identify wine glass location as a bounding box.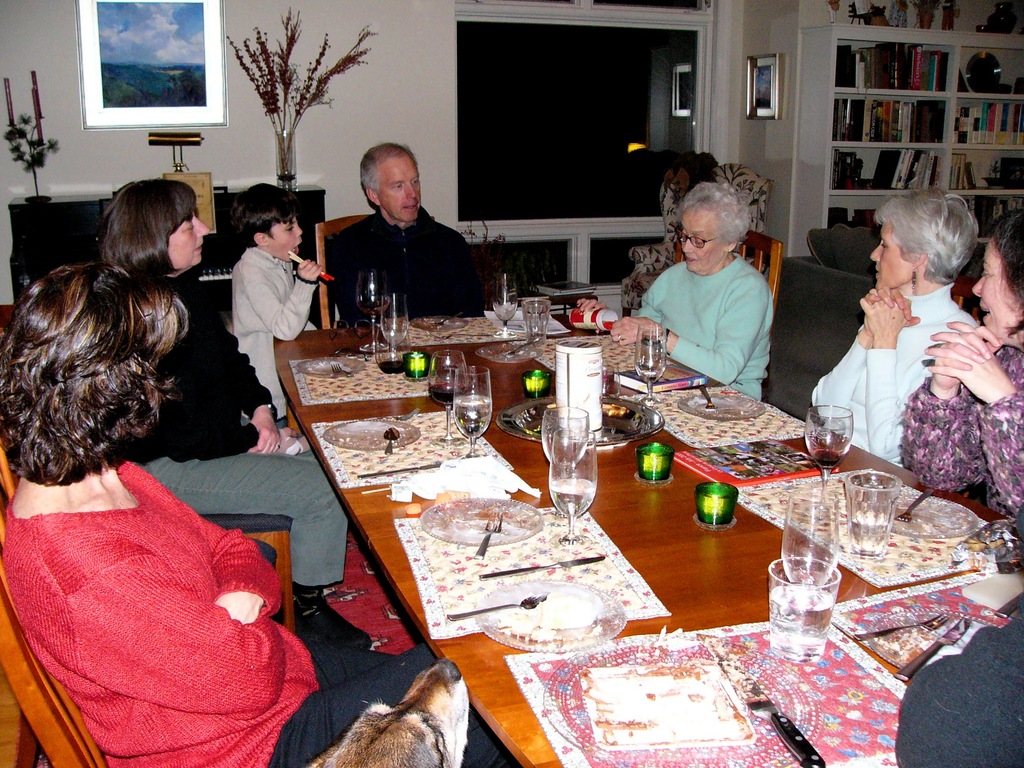
x1=451, y1=362, x2=493, y2=452.
